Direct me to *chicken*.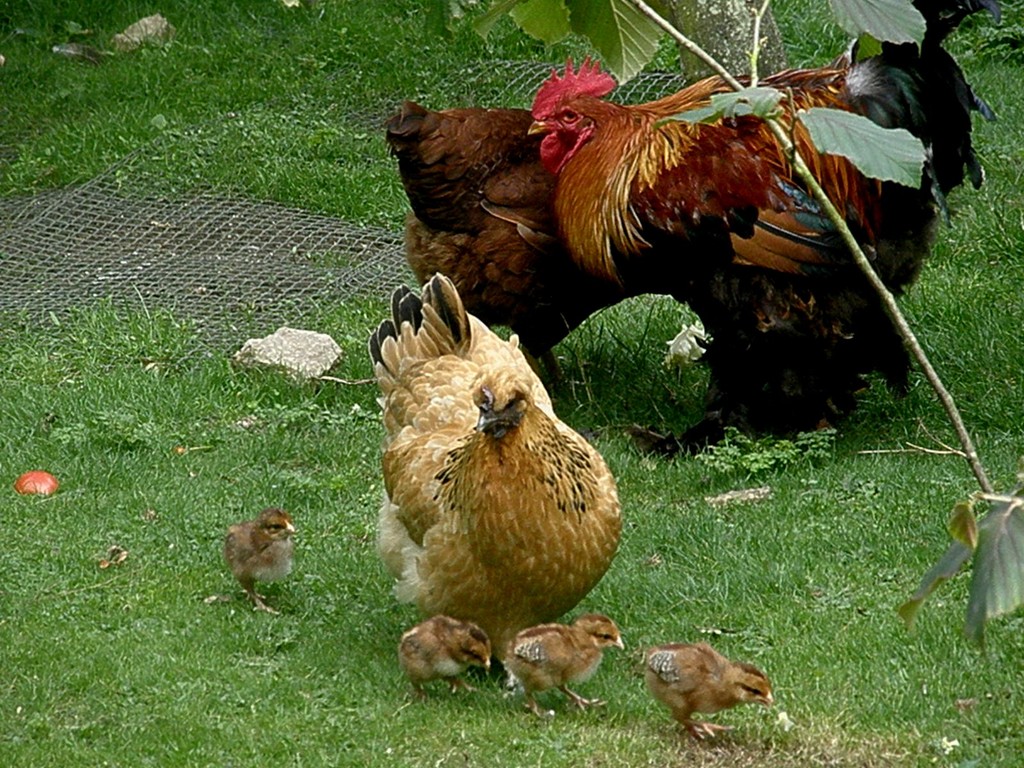
Direction: (x1=223, y1=507, x2=298, y2=613).
